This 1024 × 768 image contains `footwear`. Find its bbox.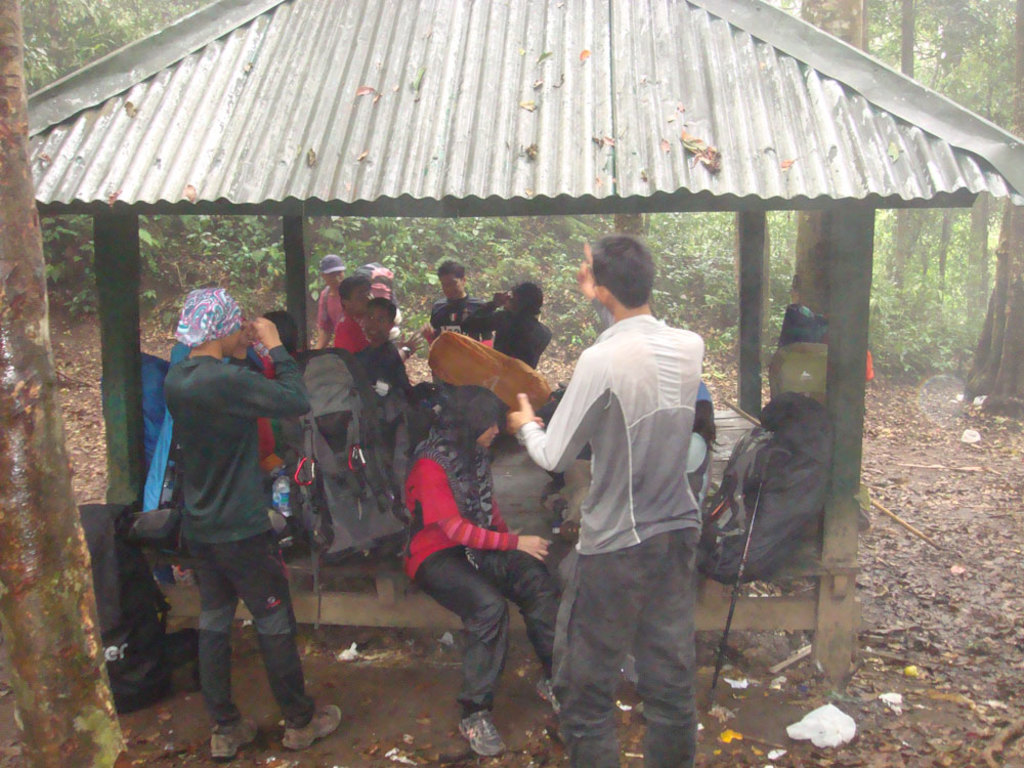
292:698:347:751.
